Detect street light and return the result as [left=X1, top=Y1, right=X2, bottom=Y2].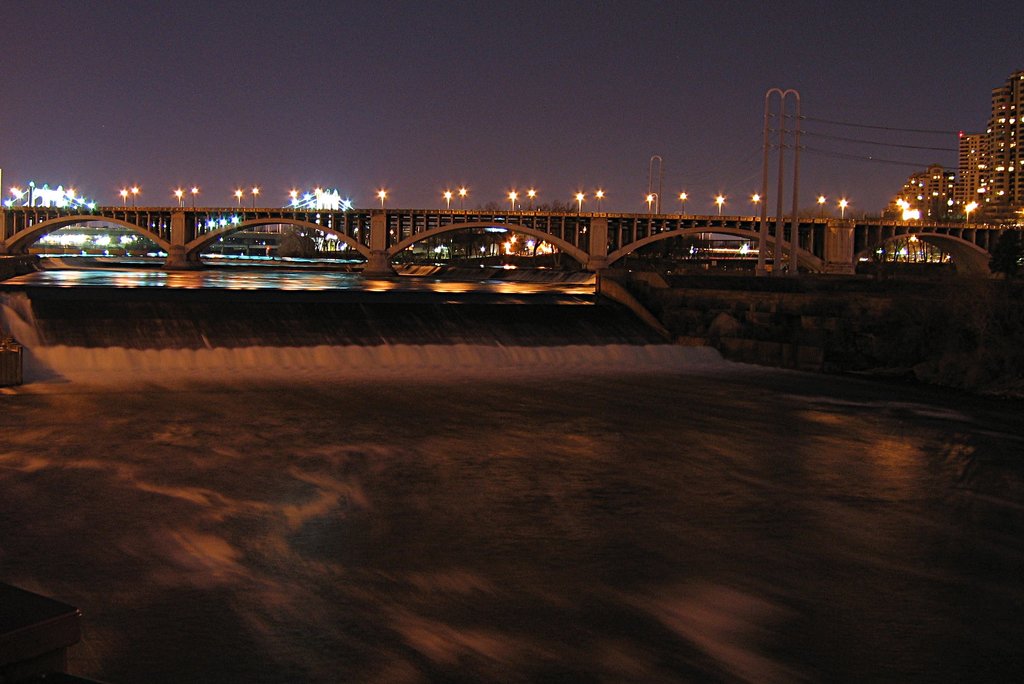
[left=574, top=184, right=610, bottom=213].
